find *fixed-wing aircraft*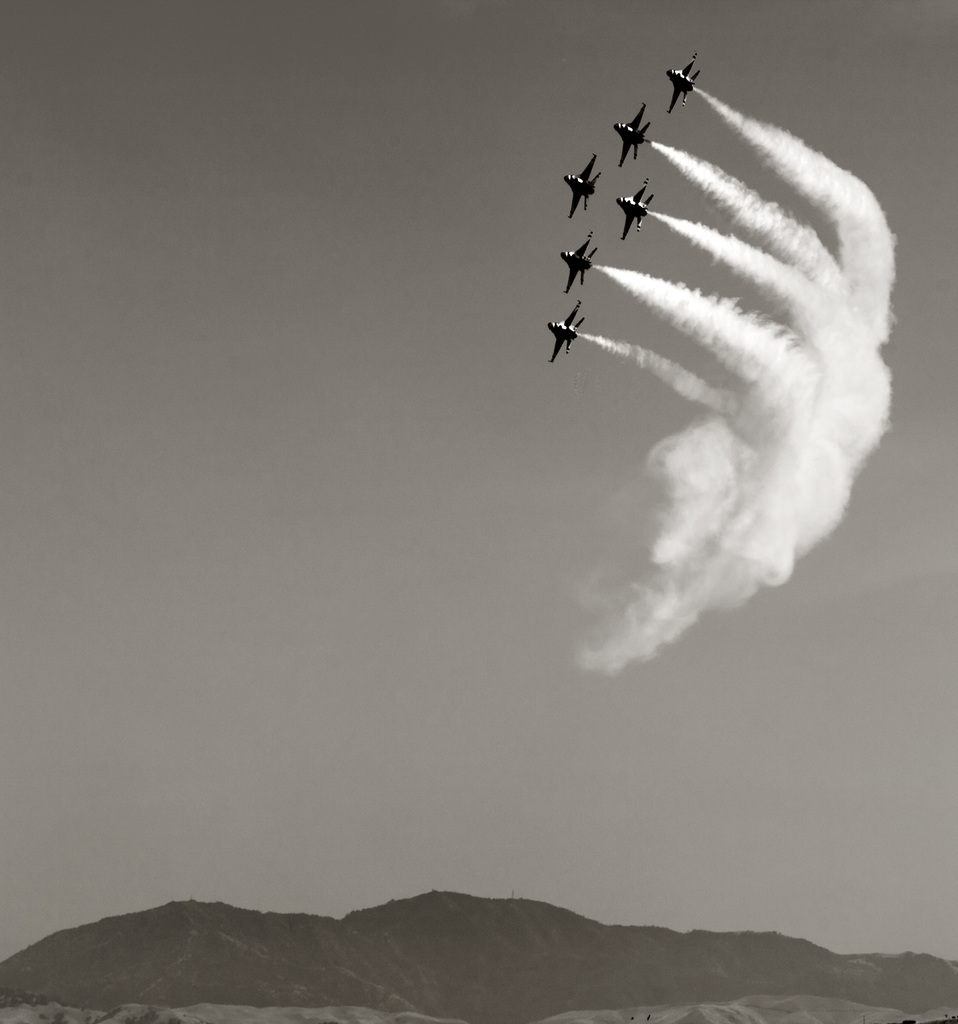
region(607, 100, 657, 166)
